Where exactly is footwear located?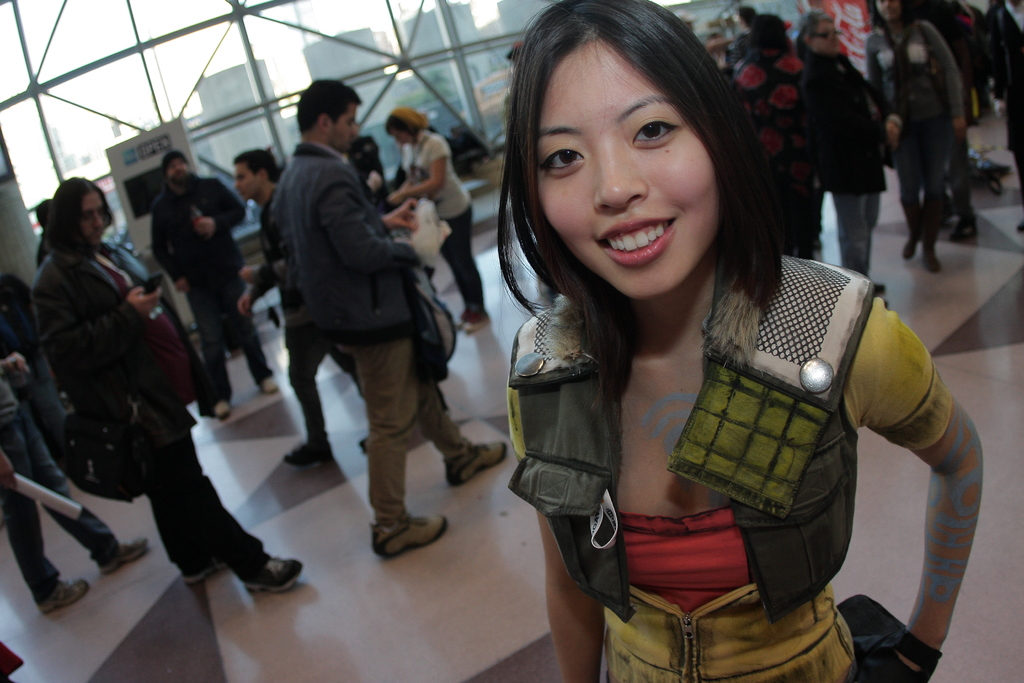
Its bounding box is [919,213,950,274].
